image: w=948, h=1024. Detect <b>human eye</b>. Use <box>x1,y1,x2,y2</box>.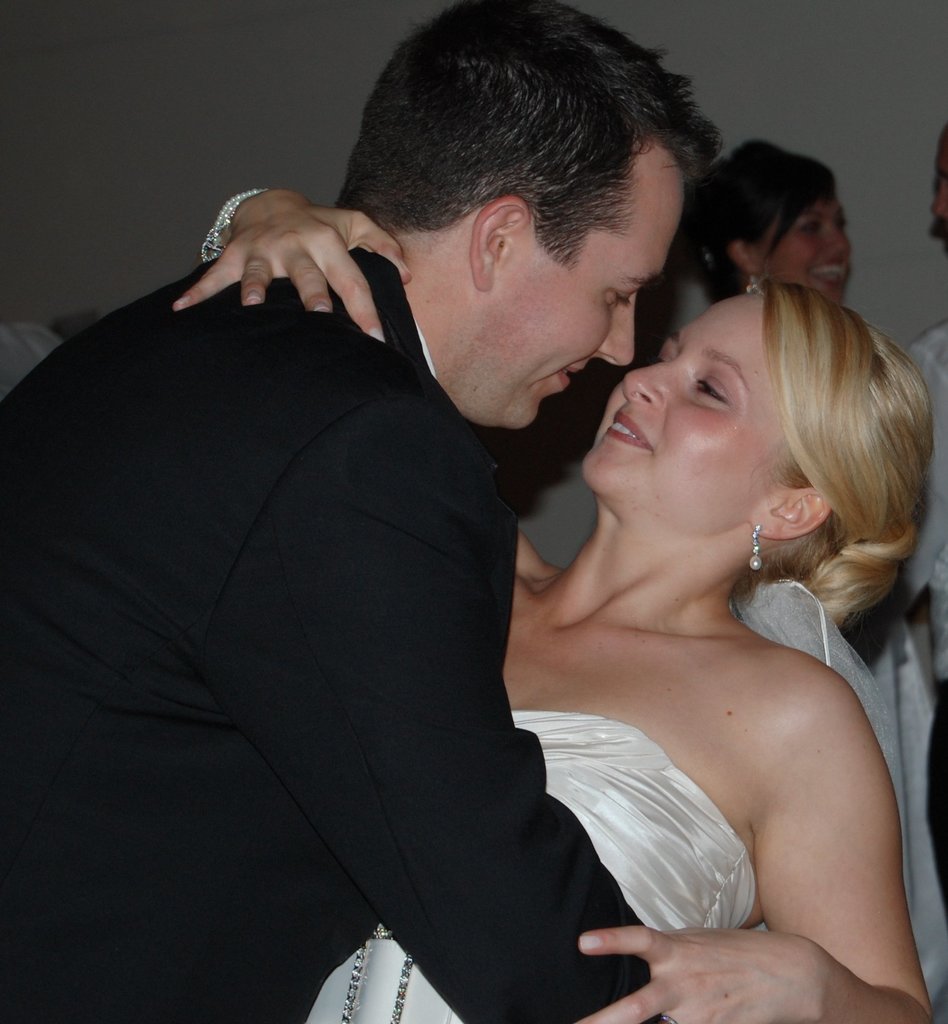
<box>656,349,672,364</box>.
